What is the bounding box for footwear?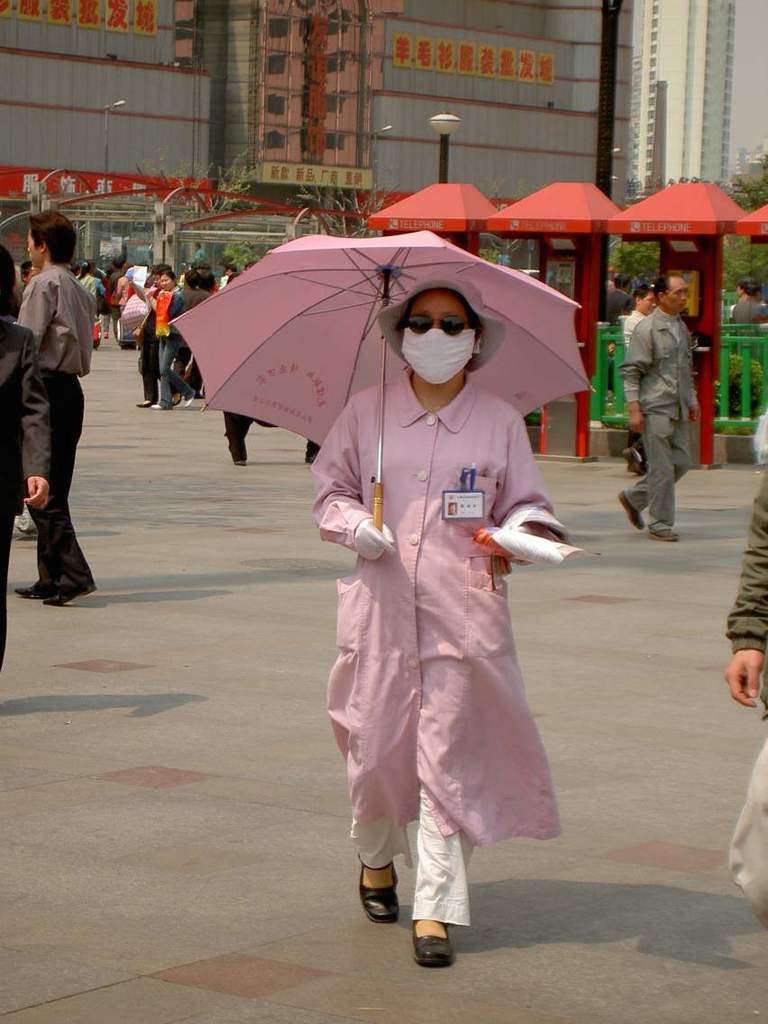
select_region(620, 490, 643, 527).
